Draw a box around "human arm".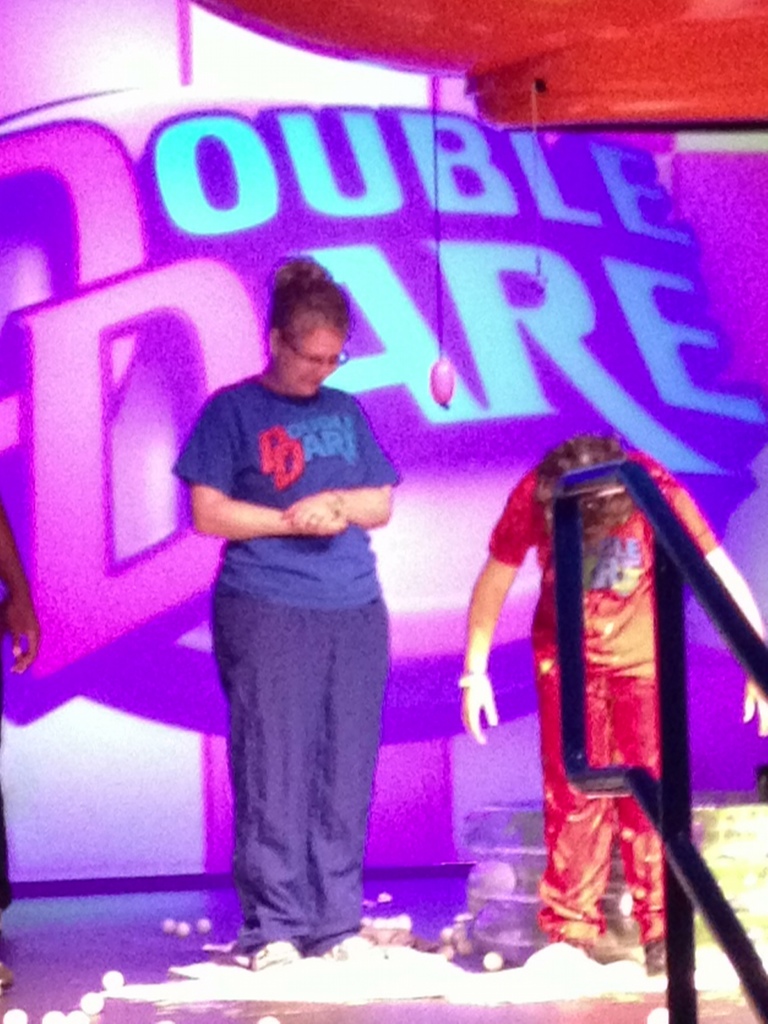
[x1=672, y1=468, x2=767, y2=758].
